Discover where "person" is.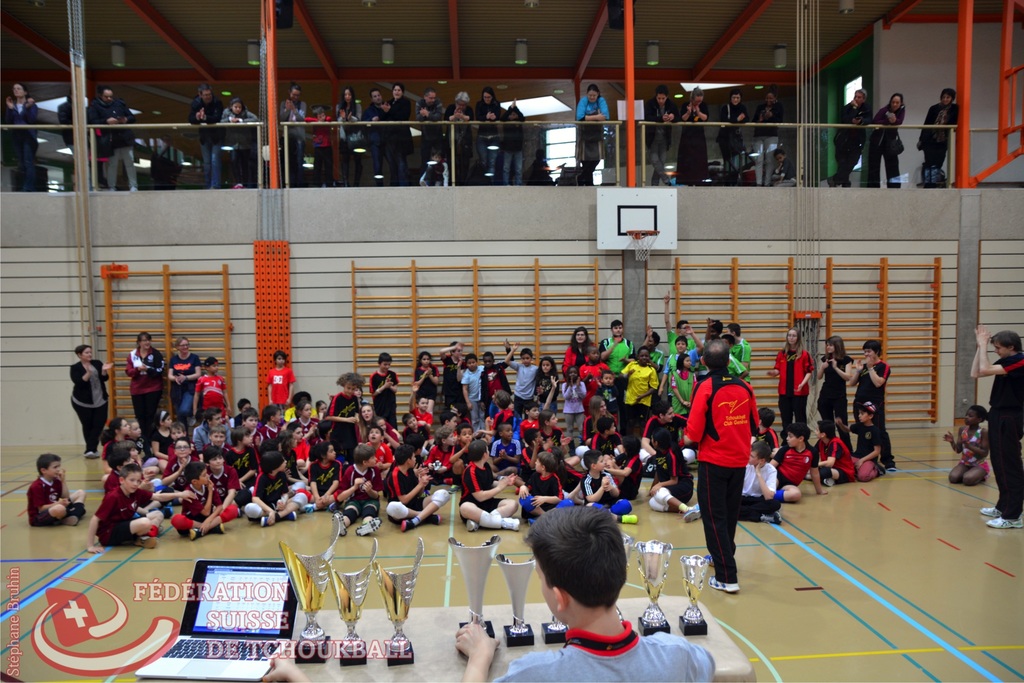
Discovered at 847:338:898:470.
